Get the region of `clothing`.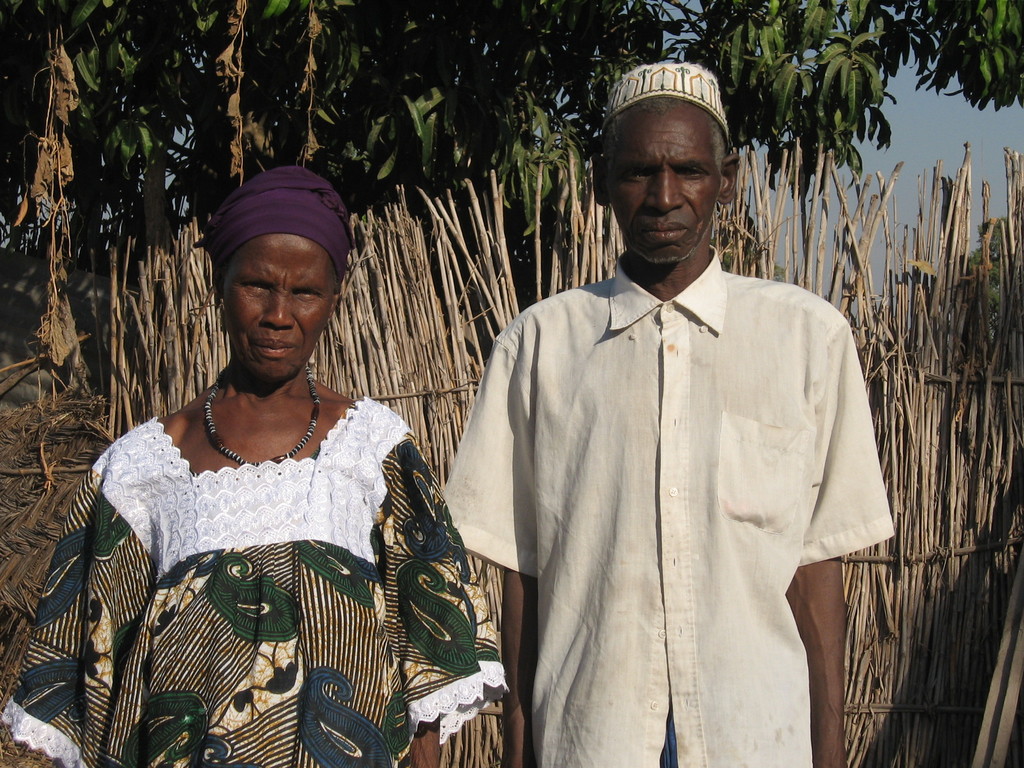
[0, 383, 514, 767].
